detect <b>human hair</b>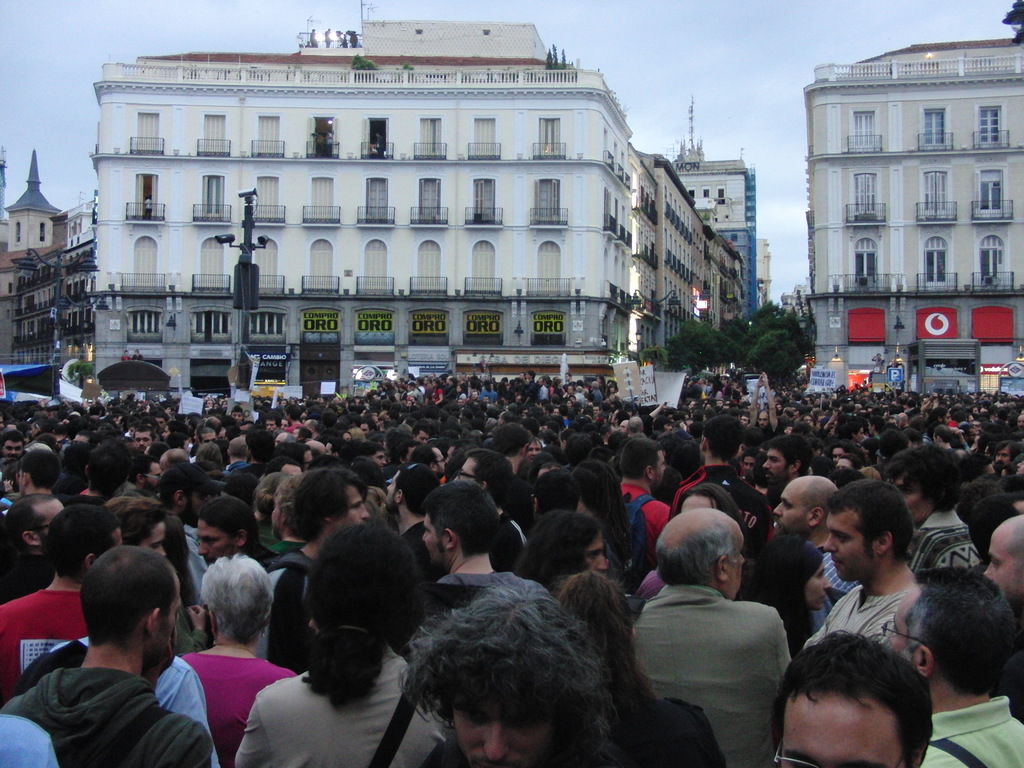
[825, 475, 916, 566]
